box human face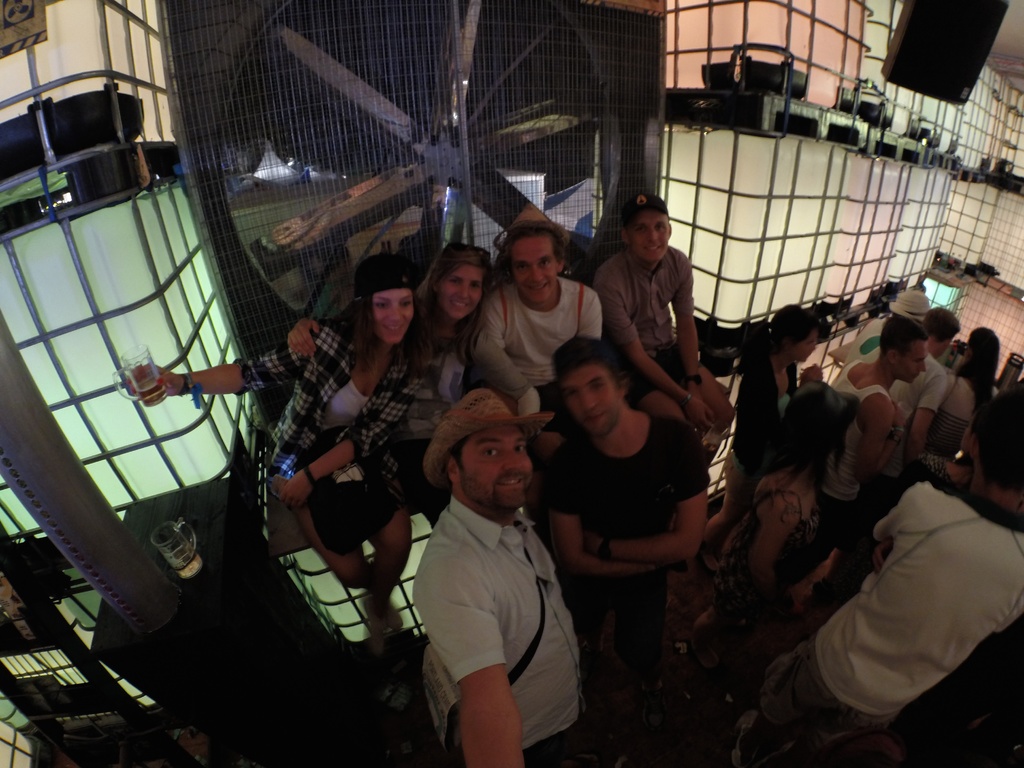
x1=899, y1=346, x2=929, y2=388
